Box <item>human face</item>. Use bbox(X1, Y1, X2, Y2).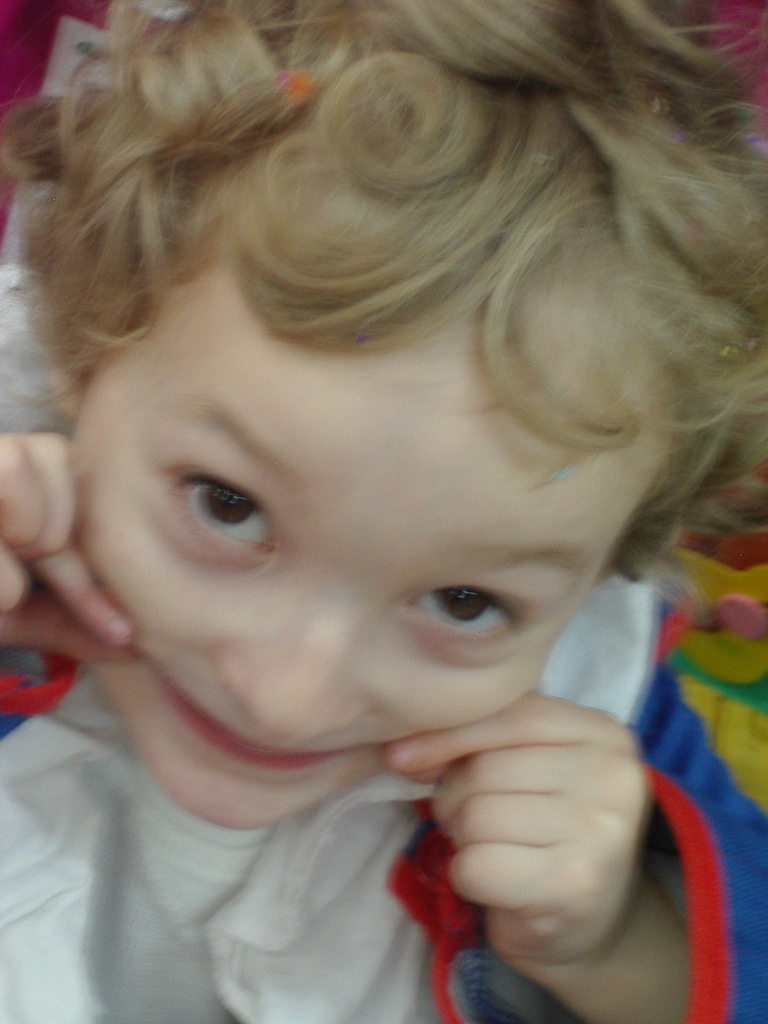
bbox(67, 265, 655, 831).
